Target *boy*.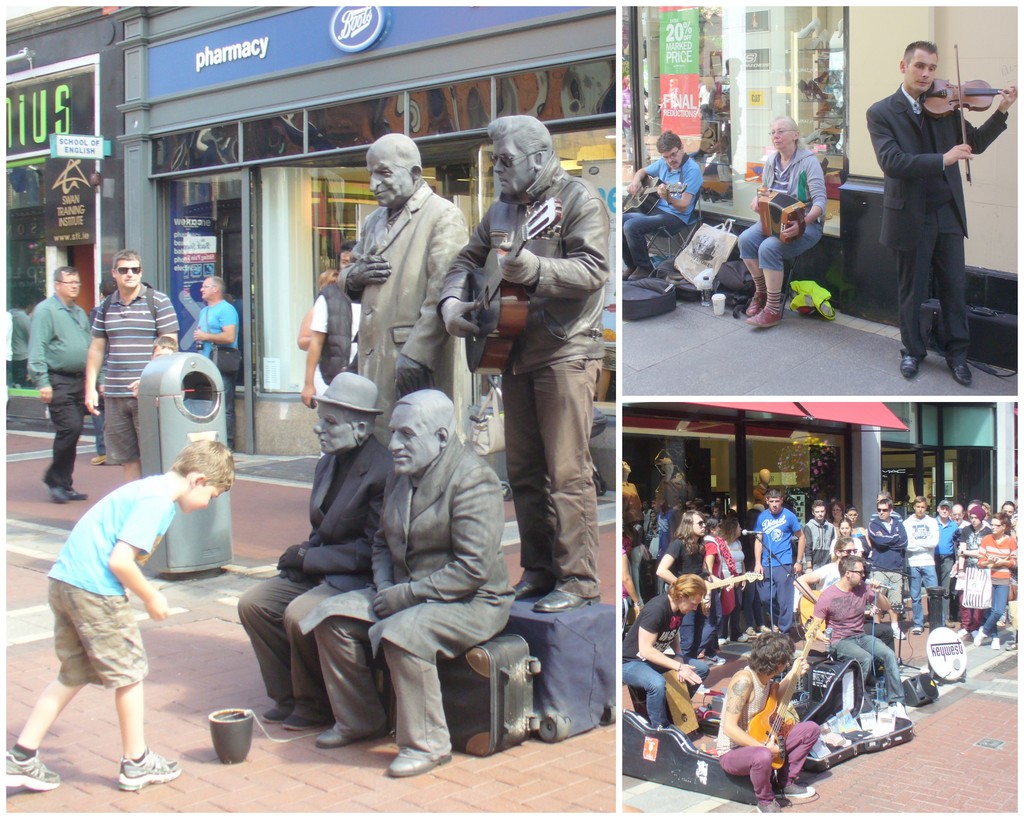
Target region: Rect(6, 439, 236, 792).
